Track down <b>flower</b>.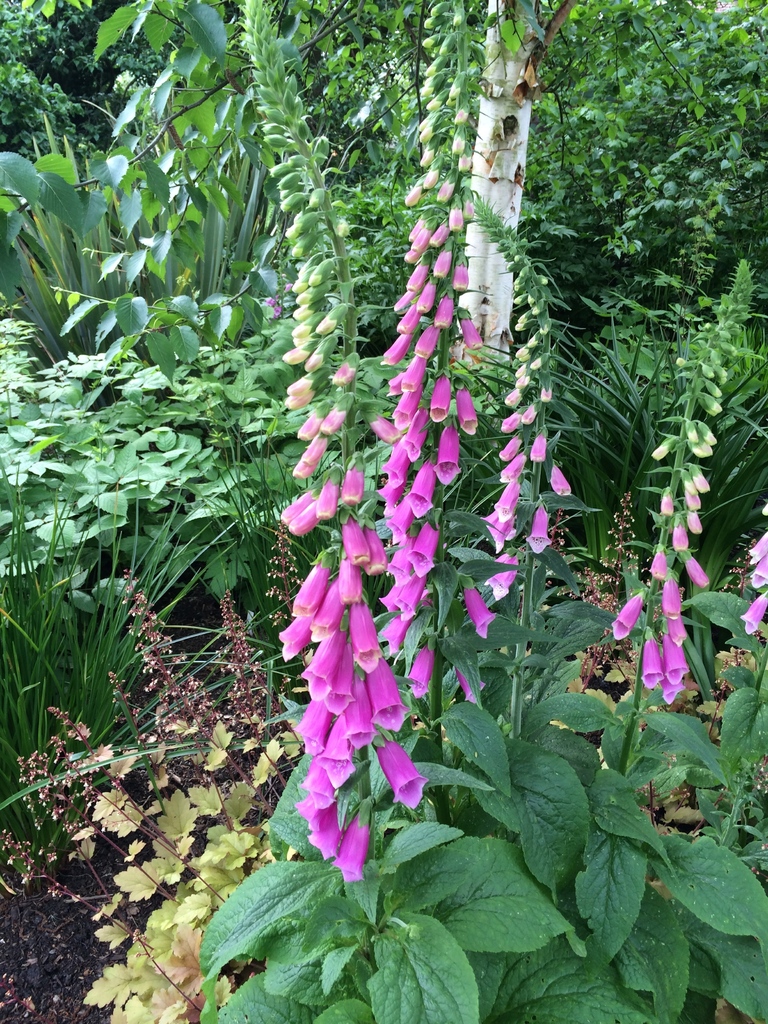
Tracked to locate(648, 550, 669, 579).
